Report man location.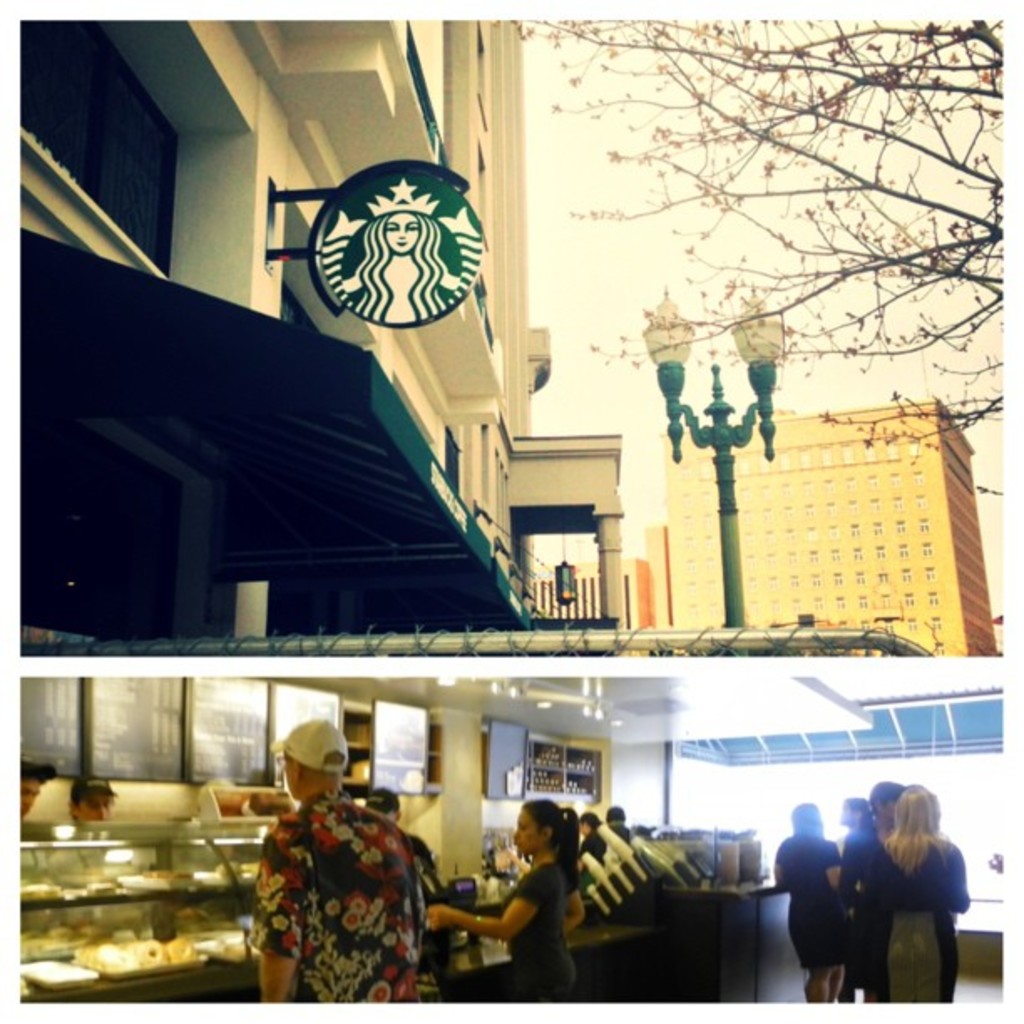
Report: x1=365, y1=788, x2=448, y2=912.
